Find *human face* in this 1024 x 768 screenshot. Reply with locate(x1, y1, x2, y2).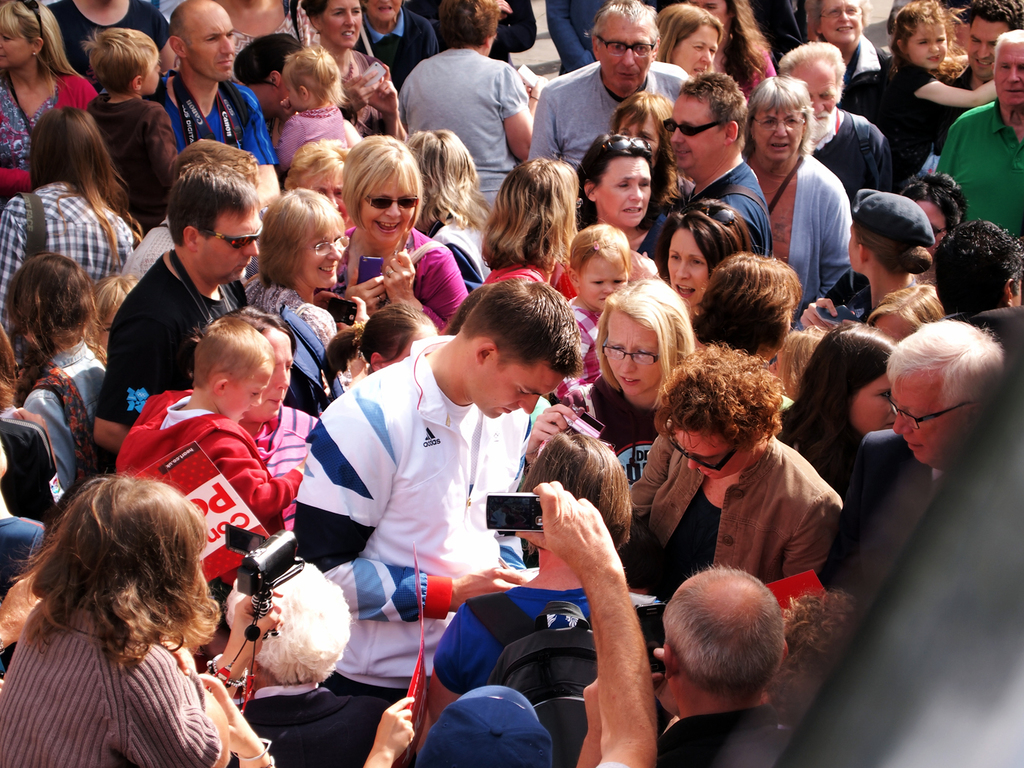
locate(847, 221, 864, 273).
